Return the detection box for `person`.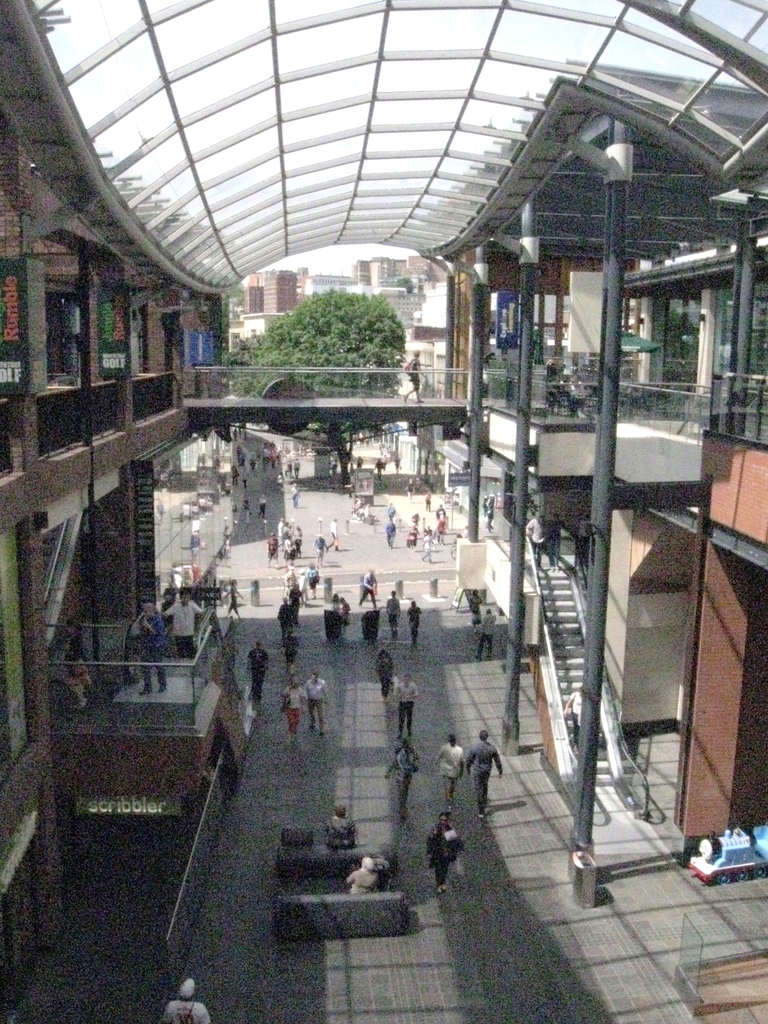
(305,536,328,569).
